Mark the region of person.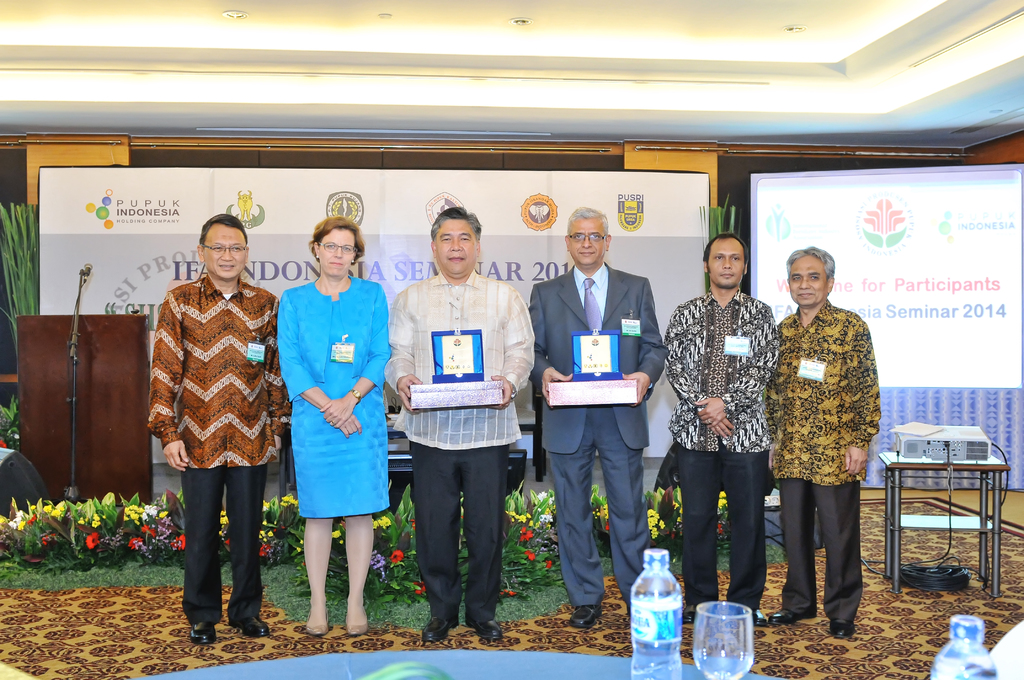
Region: 662 240 793 626.
